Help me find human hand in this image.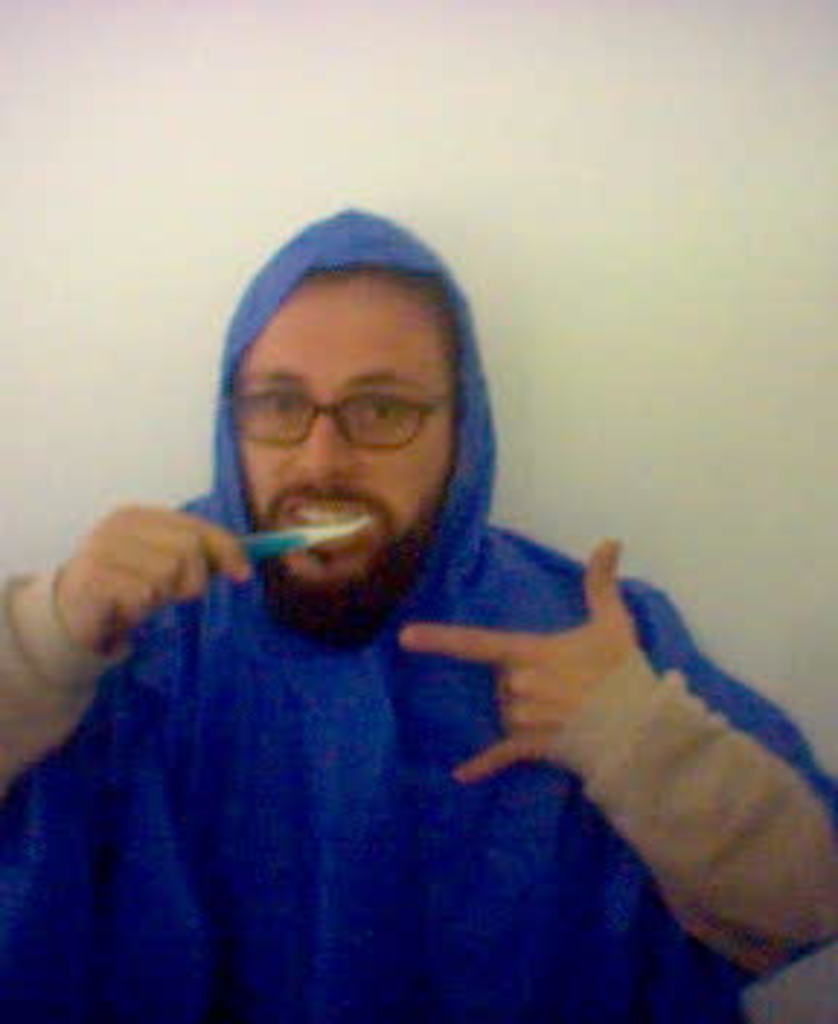
Found it: box(419, 532, 818, 954).
